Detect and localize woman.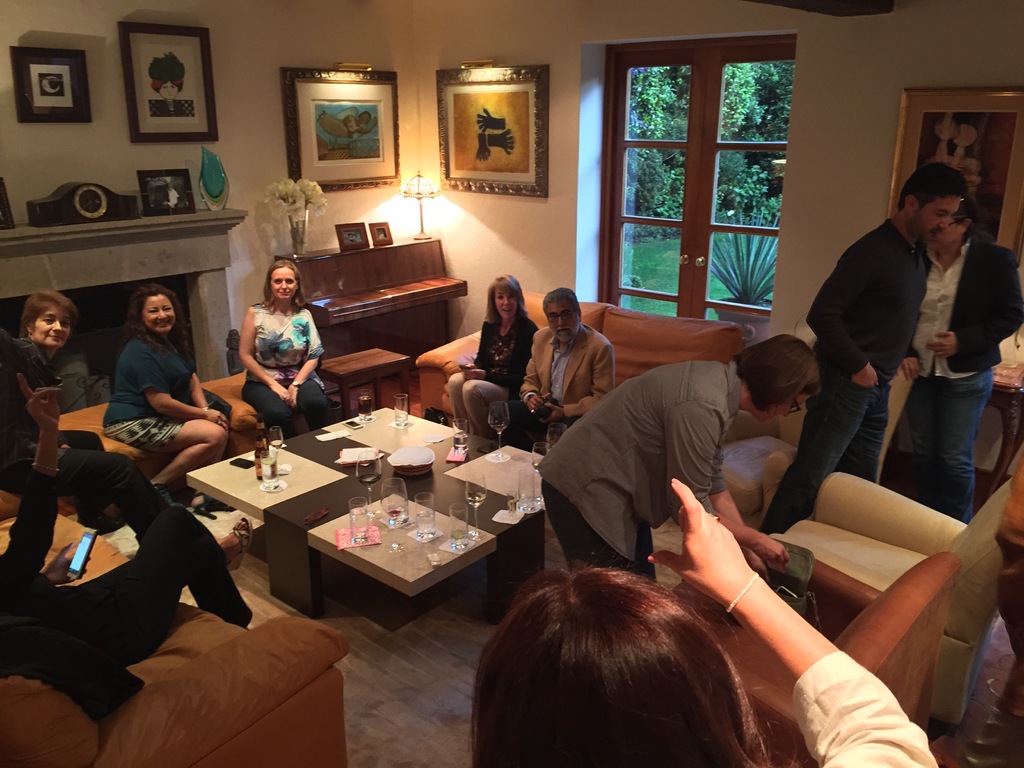
Localized at left=467, top=473, right=944, bottom=767.
